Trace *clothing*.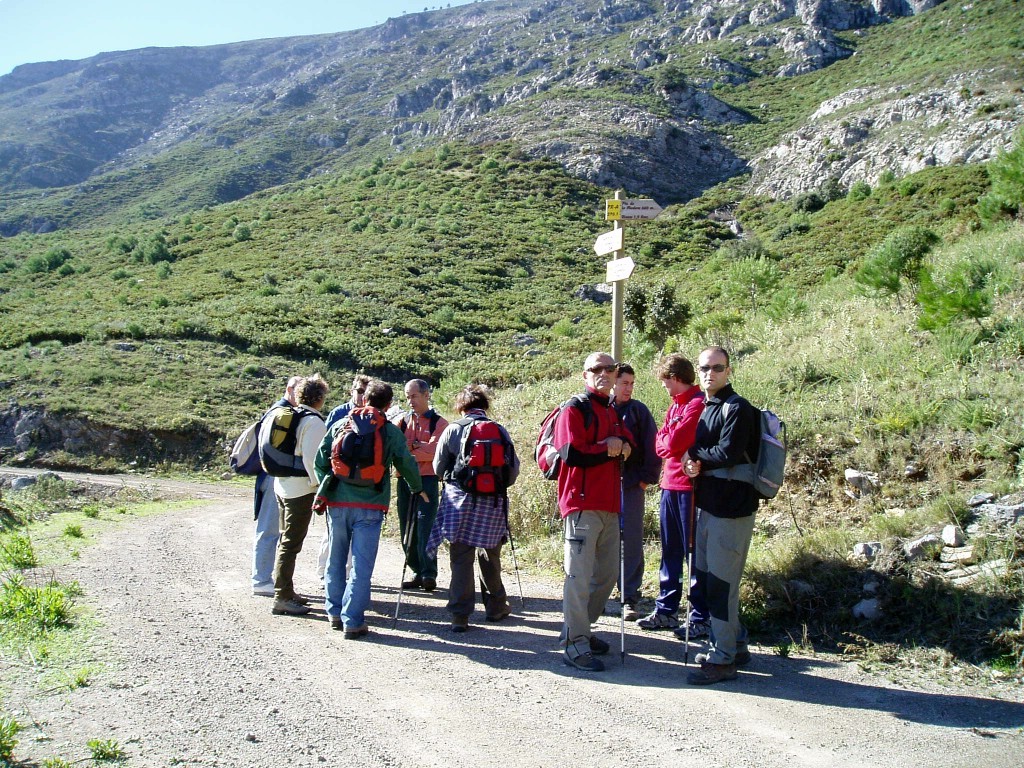
Traced to left=548, top=358, right=647, bottom=640.
